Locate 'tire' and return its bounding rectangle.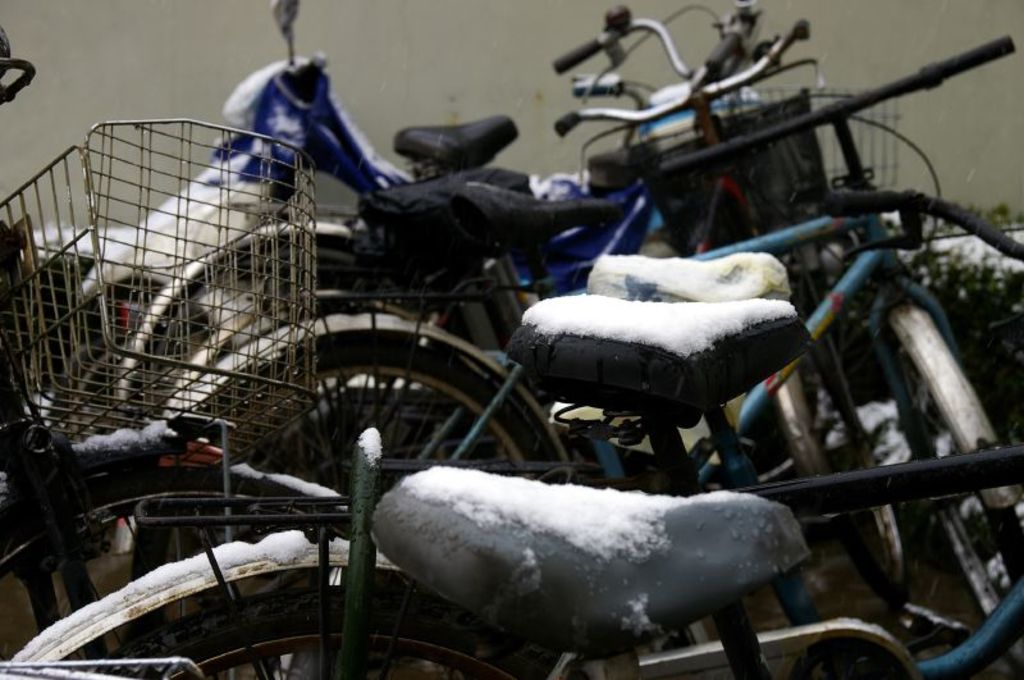
bbox(0, 469, 355, 663).
